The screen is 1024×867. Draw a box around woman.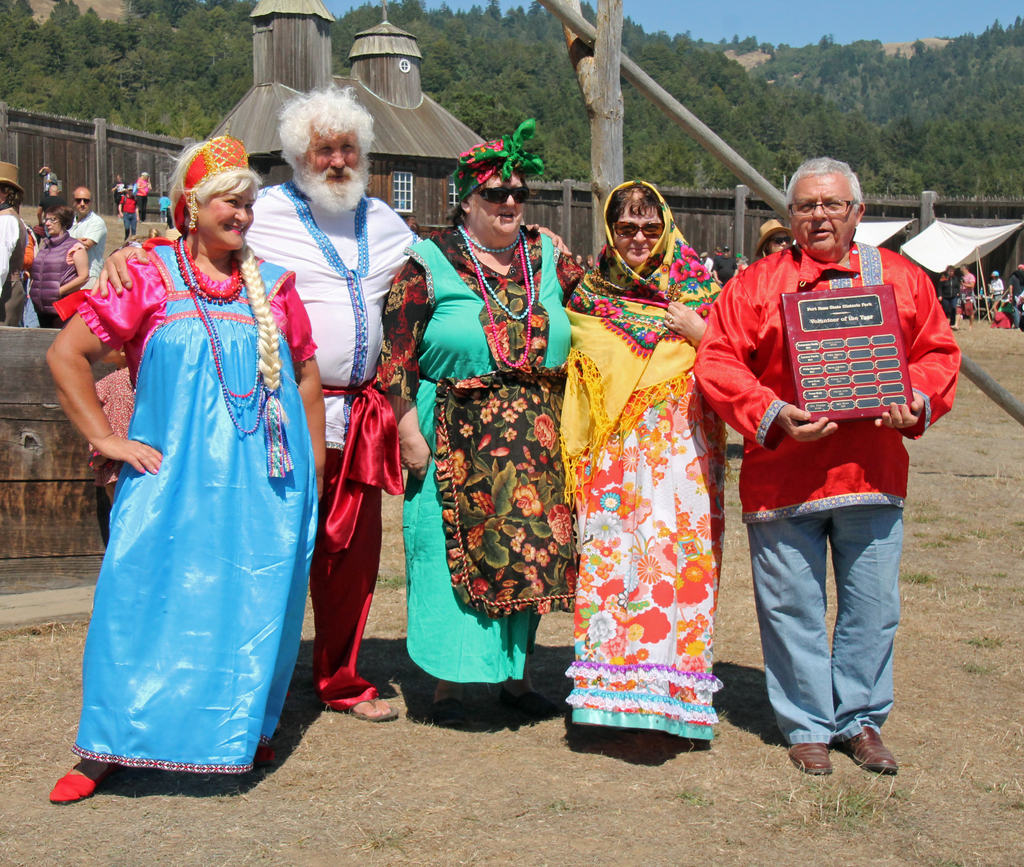
box(564, 174, 721, 741).
